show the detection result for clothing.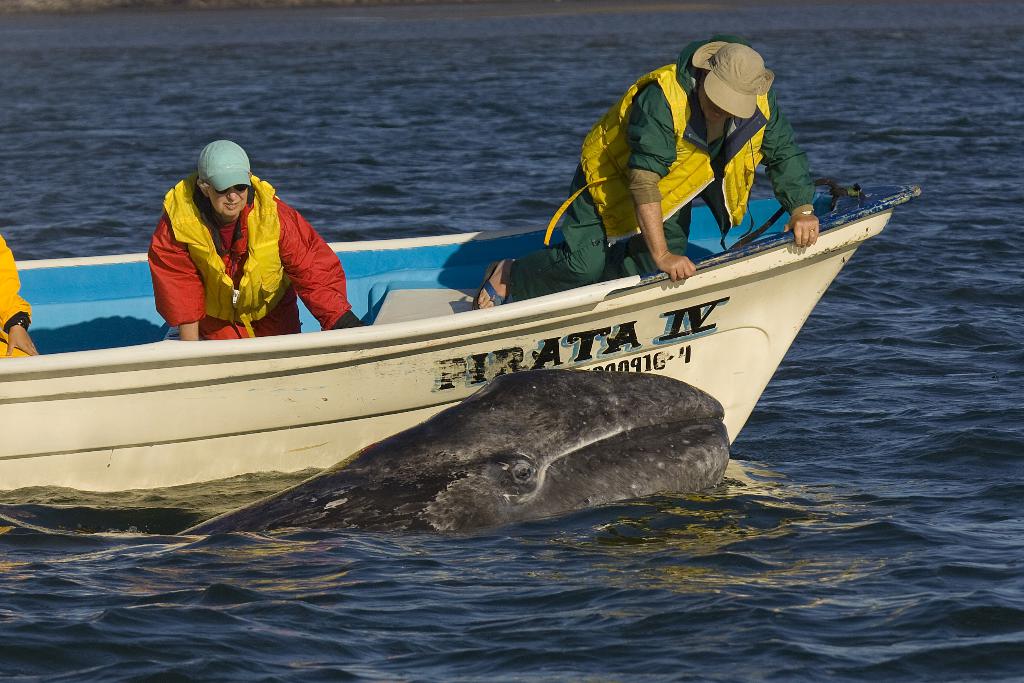
bbox=(508, 44, 820, 291).
